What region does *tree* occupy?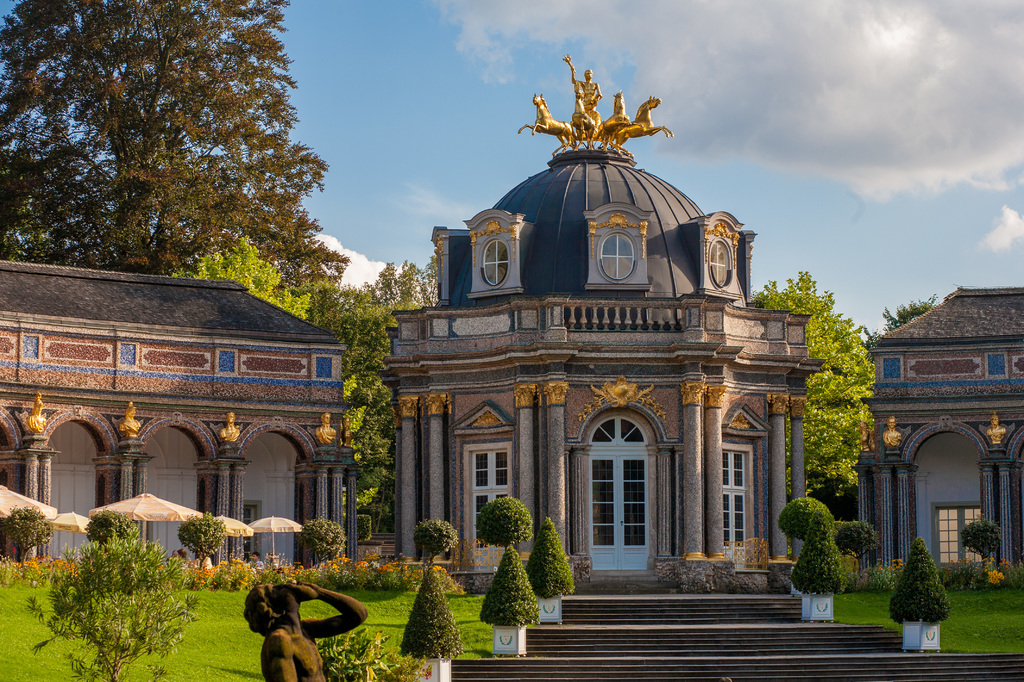
pyautogui.locateOnScreen(859, 290, 938, 366).
